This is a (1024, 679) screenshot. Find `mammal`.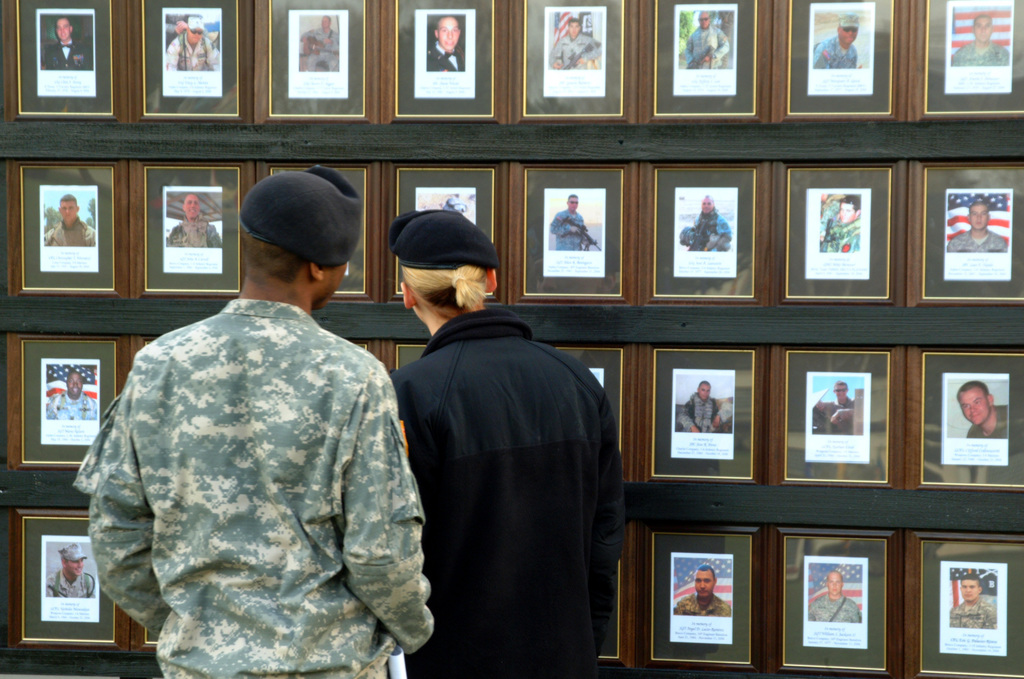
Bounding box: bbox=(675, 564, 728, 615).
